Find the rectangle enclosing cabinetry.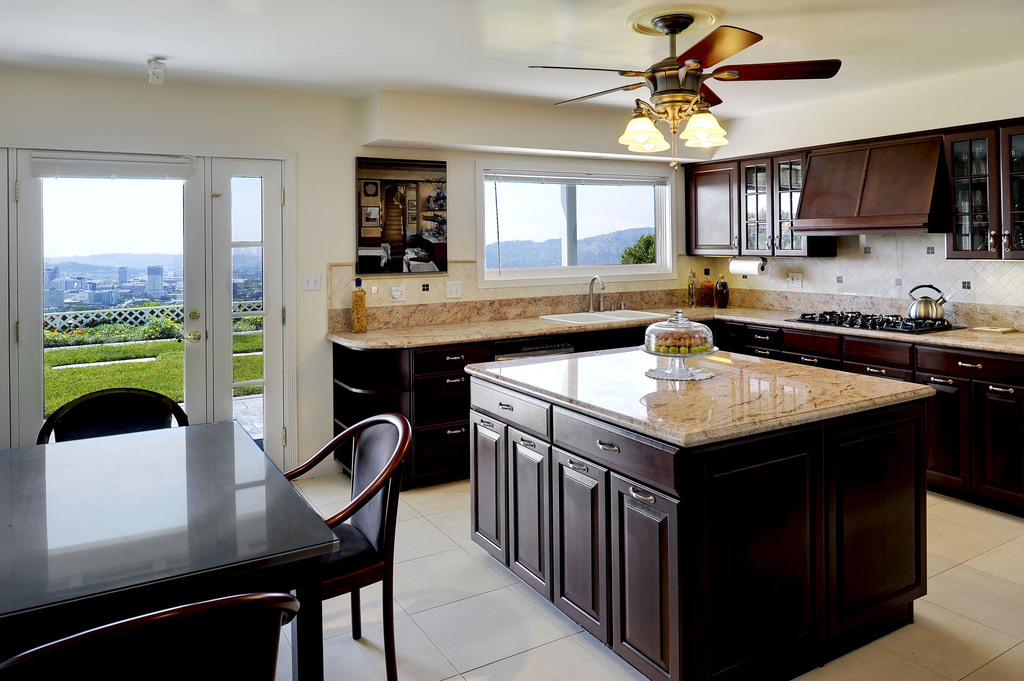
box(607, 472, 676, 680).
